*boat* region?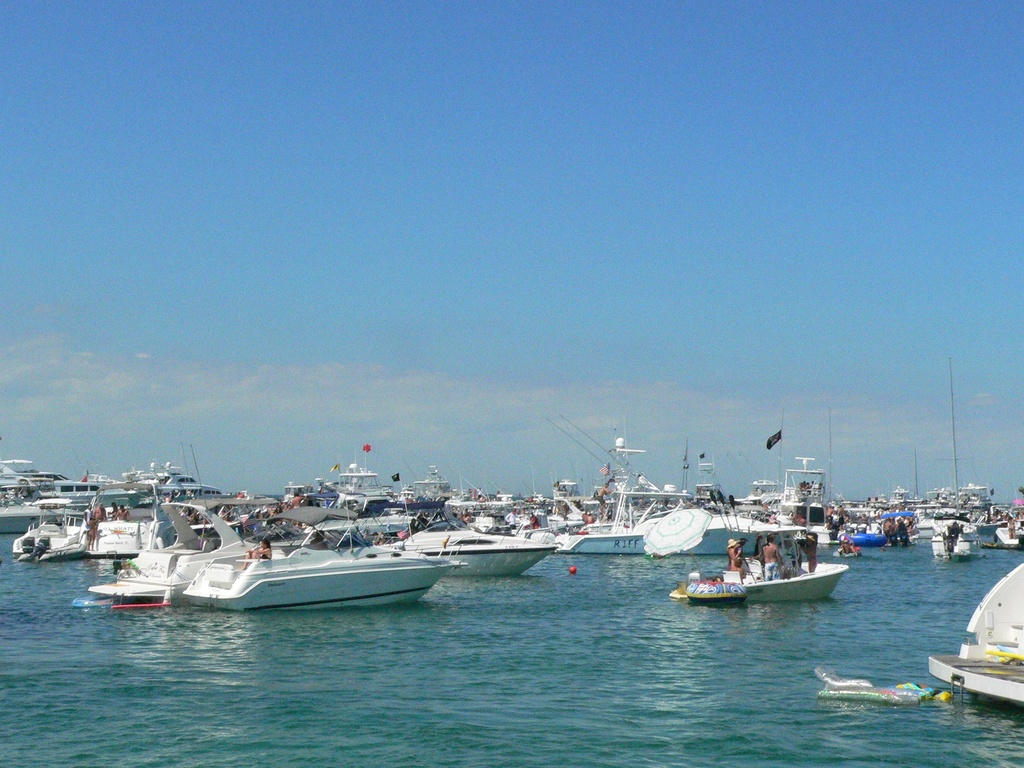
region(689, 460, 710, 502)
